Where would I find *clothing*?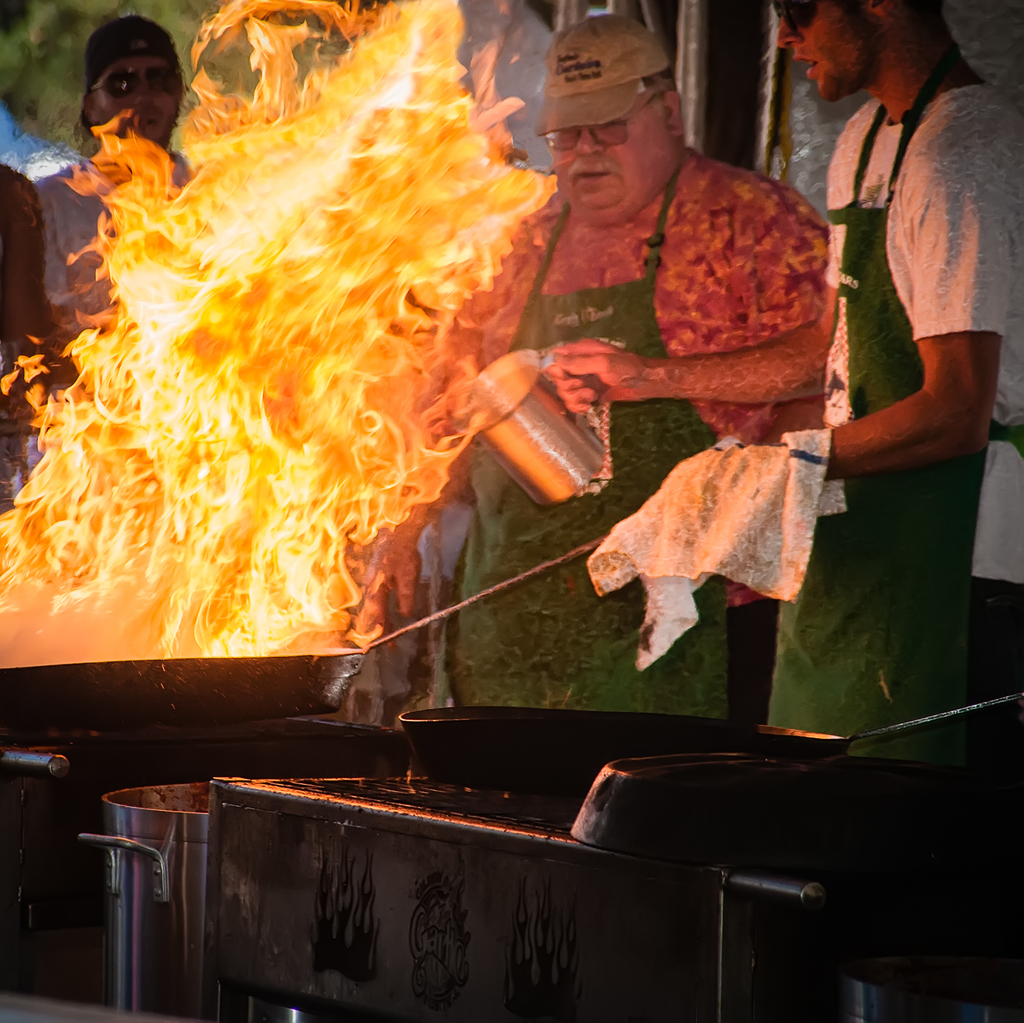
At {"left": 765, "top": 85, "right": 1023, "bottom": 755}.
